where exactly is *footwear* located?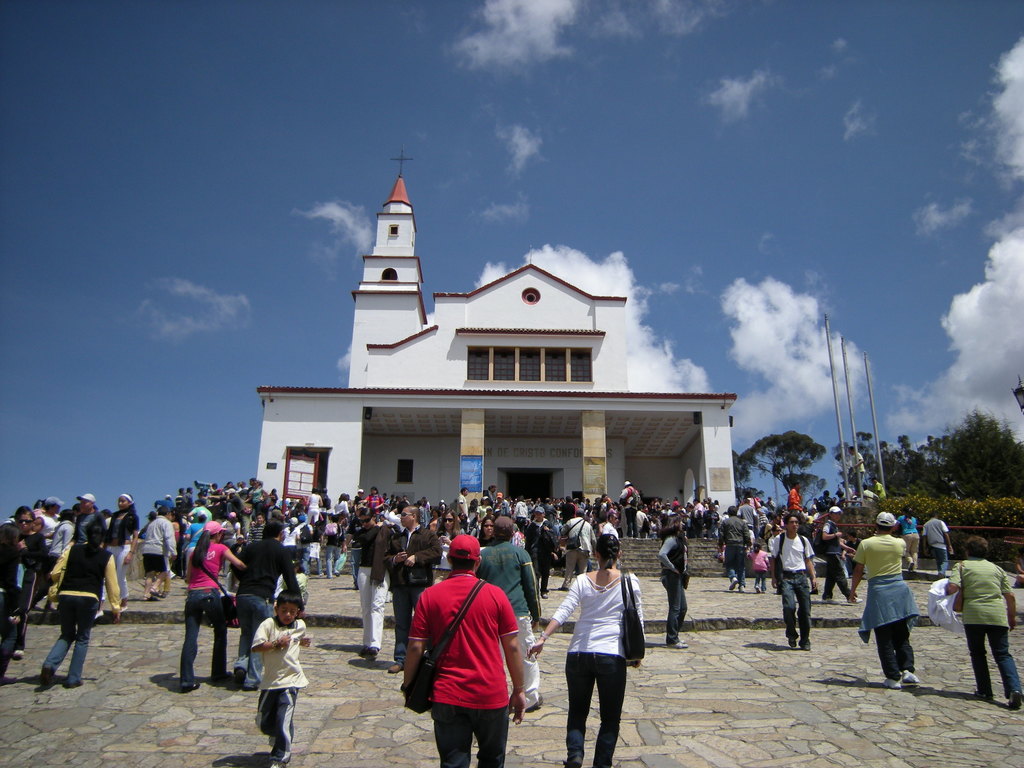
Its bounding box is box=[388, 662, 404, 673].
